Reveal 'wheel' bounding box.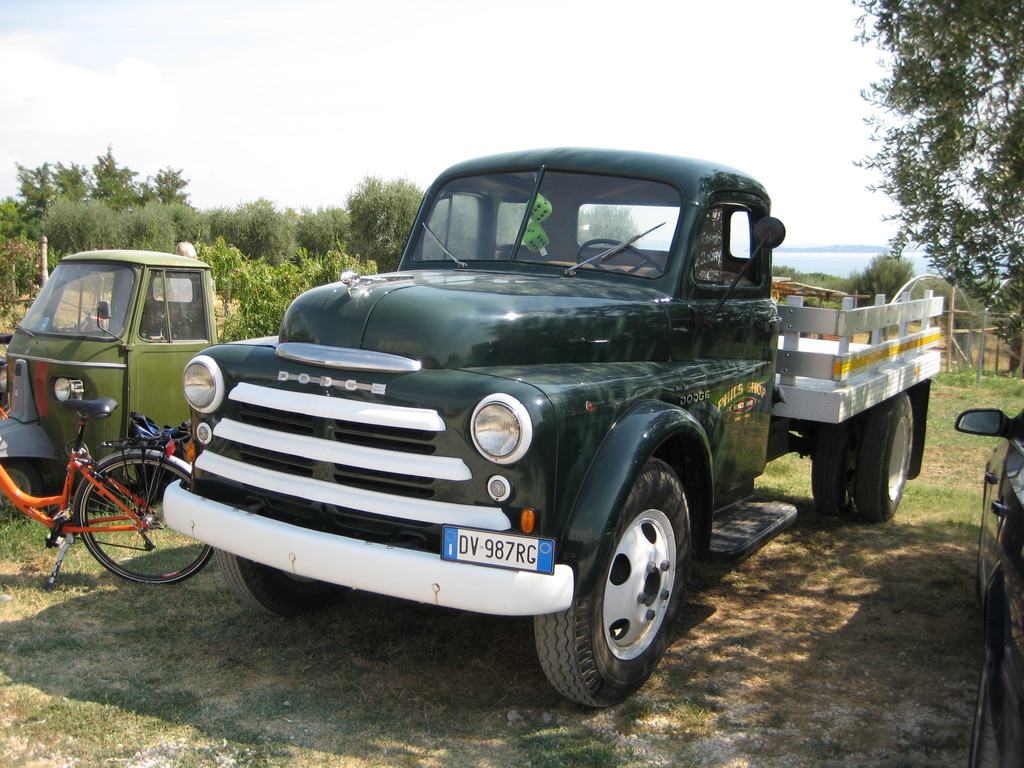
Revealed: (left=813, top=436, right=842, bottom=512).
